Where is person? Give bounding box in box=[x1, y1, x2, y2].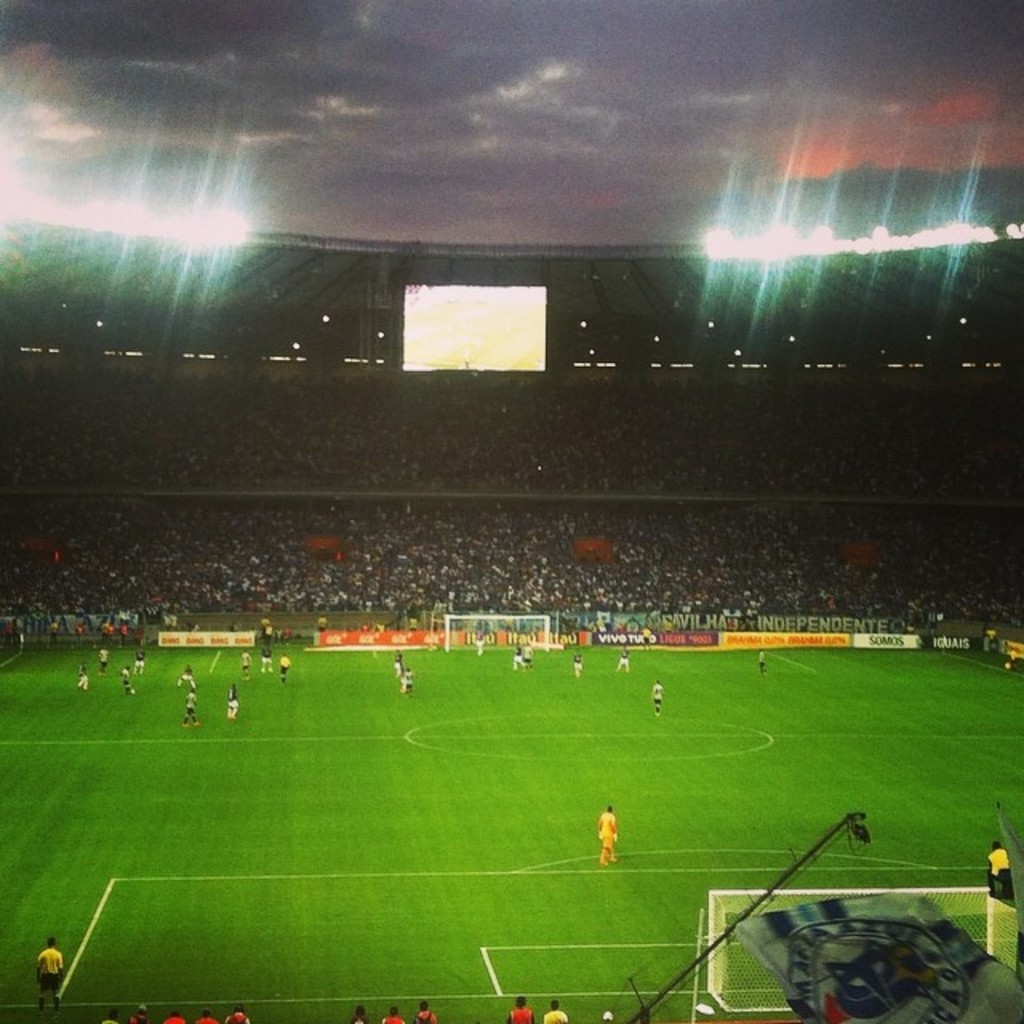
box=[984, 838, 1016, 909].
